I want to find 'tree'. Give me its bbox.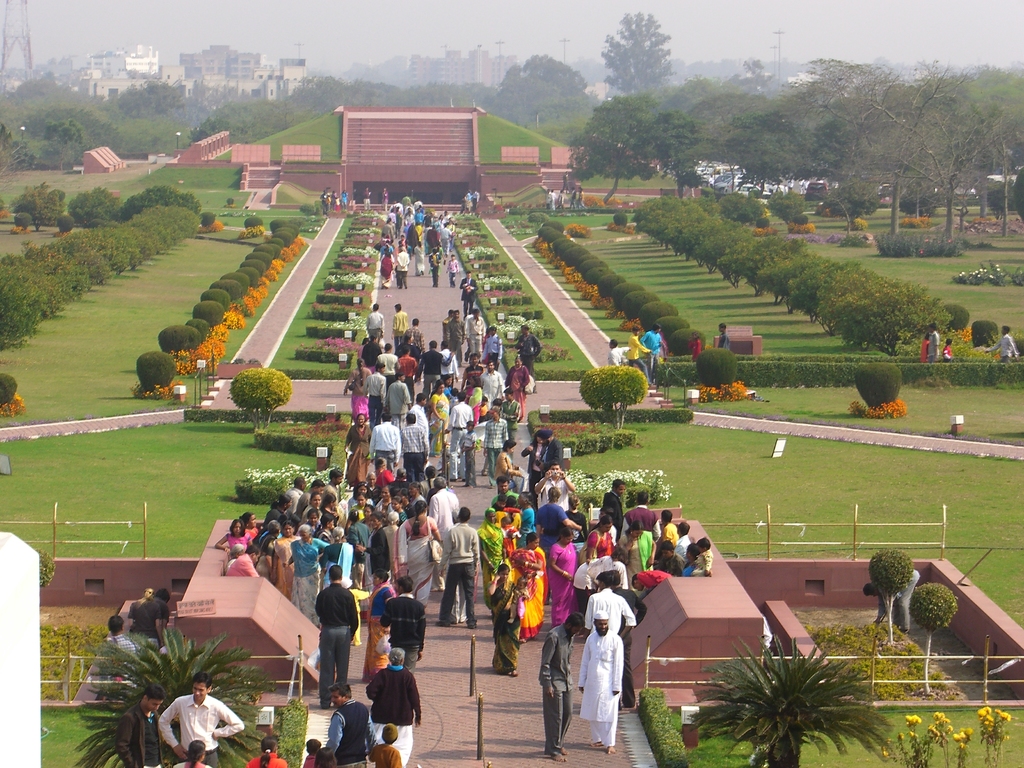
{"x1": 718, "y1": 191, "x2": 769, "y2": 228}.
